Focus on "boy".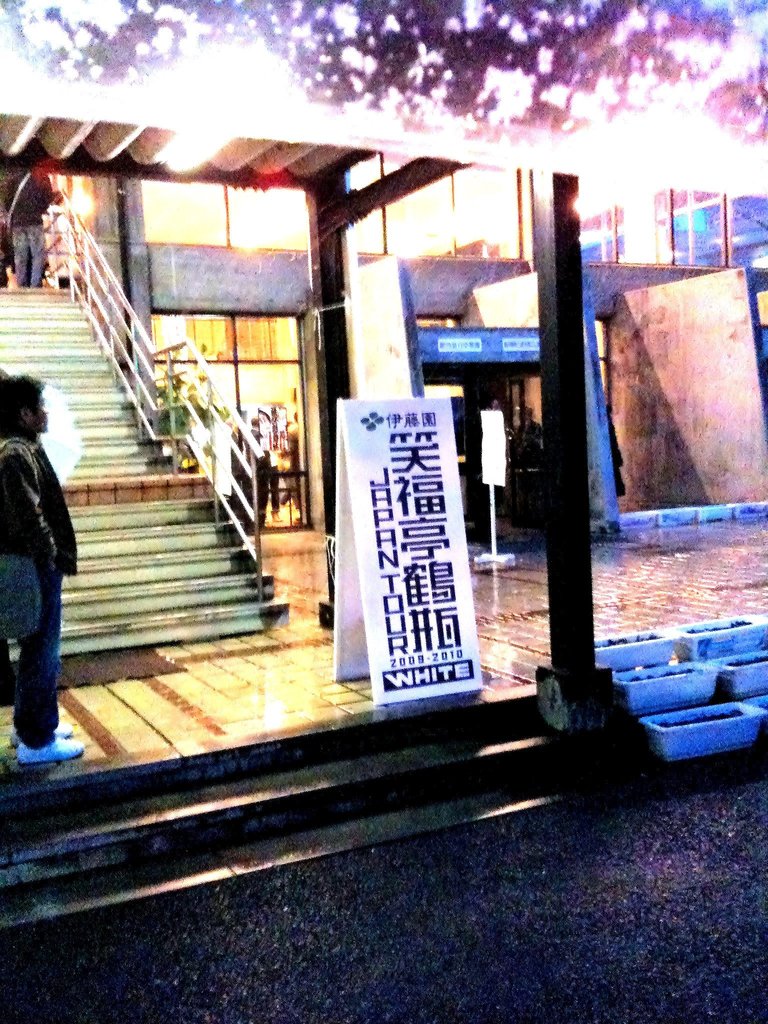
Focused at [left=0, top=374, right=83, bottom=763].
